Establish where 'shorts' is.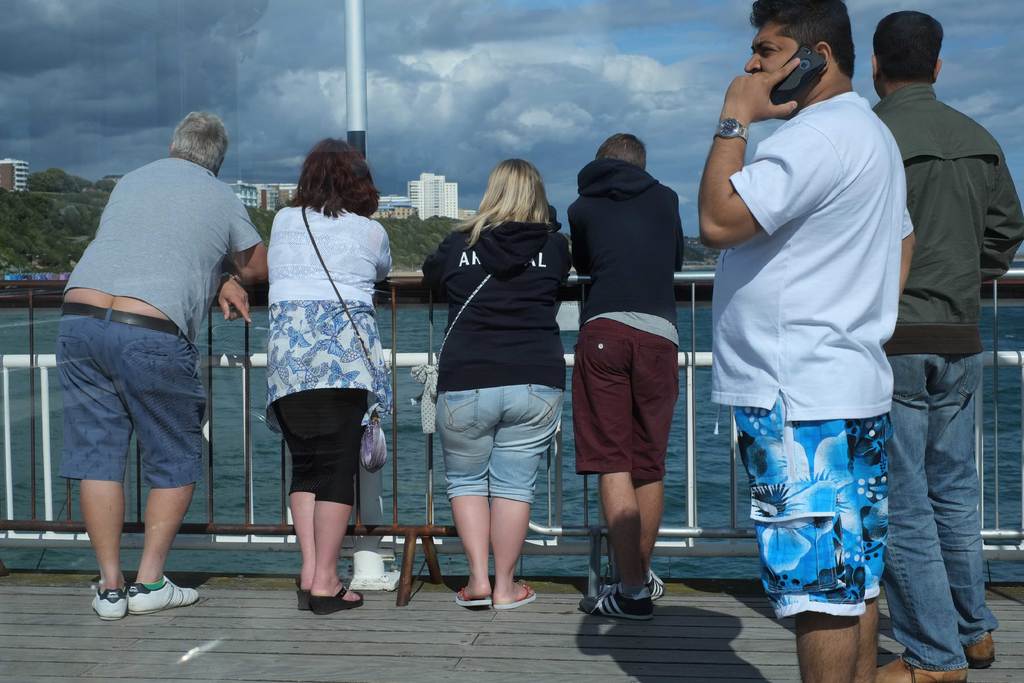
Established at x1=575 y1=321 x2=681 y2=482.
